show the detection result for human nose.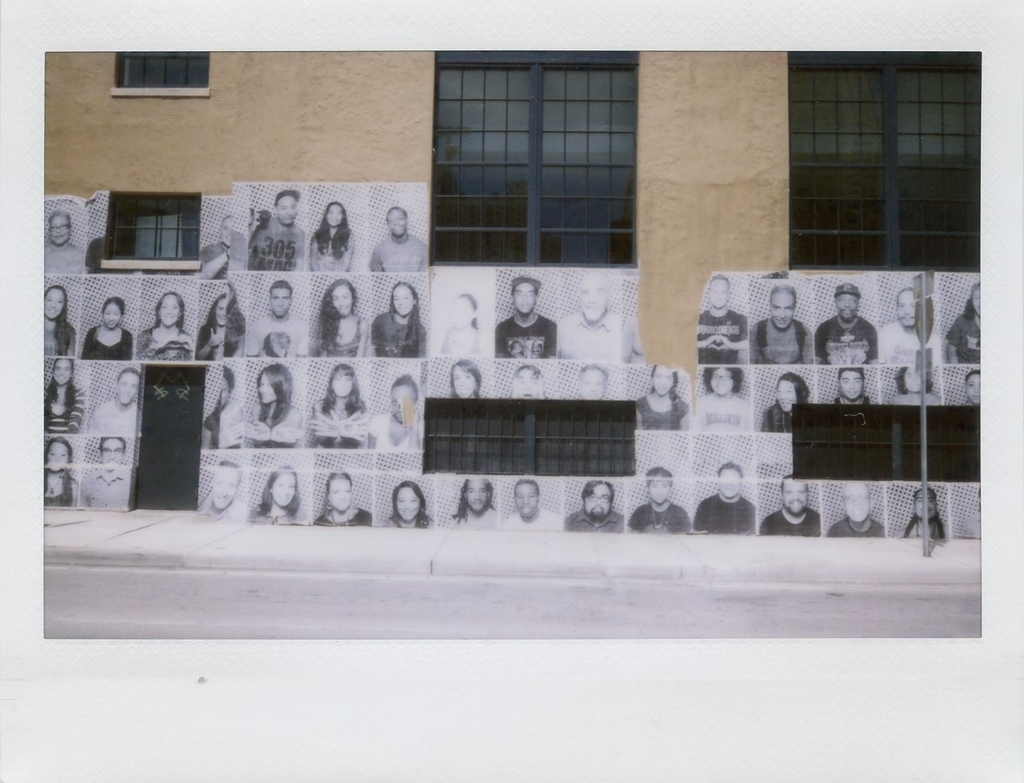
{"left": 285, "top": 208, "right": 290, "bottom": 216}.
